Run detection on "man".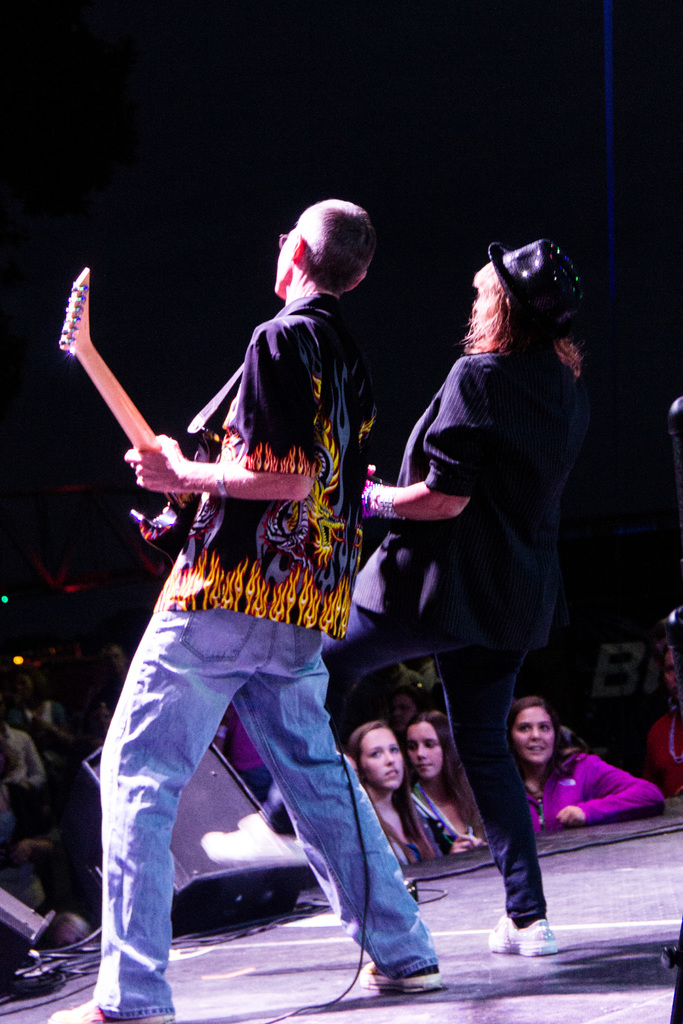
Result: box=[80, 209, 457, 975].
